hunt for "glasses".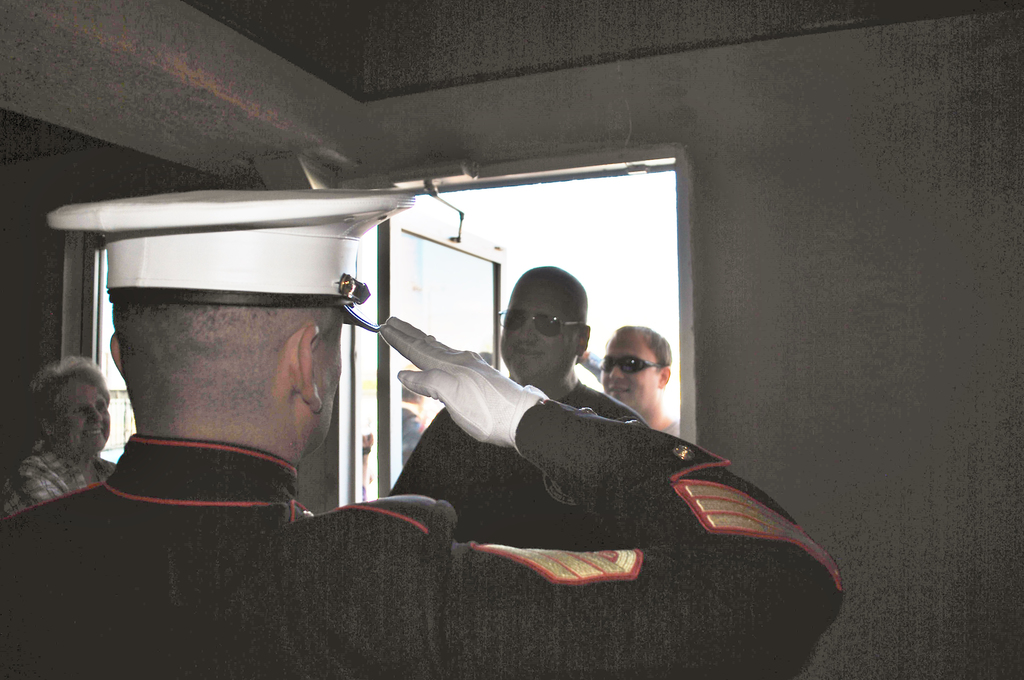
Hunted down at 494/310/609/337.
